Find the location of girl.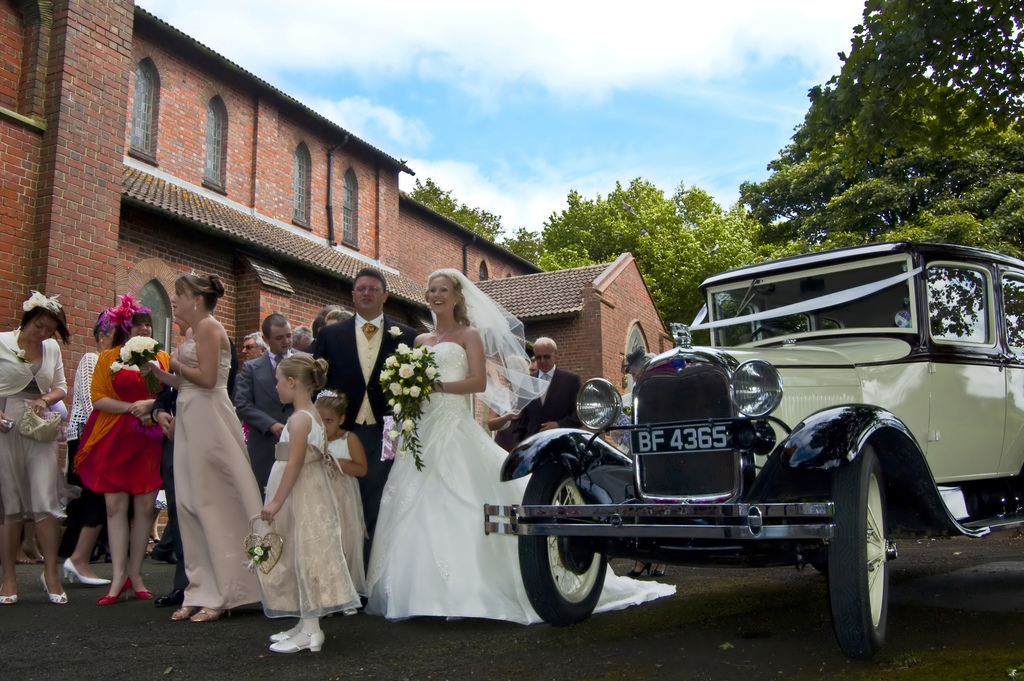
Location: detection(246, 350, 358, 654).
